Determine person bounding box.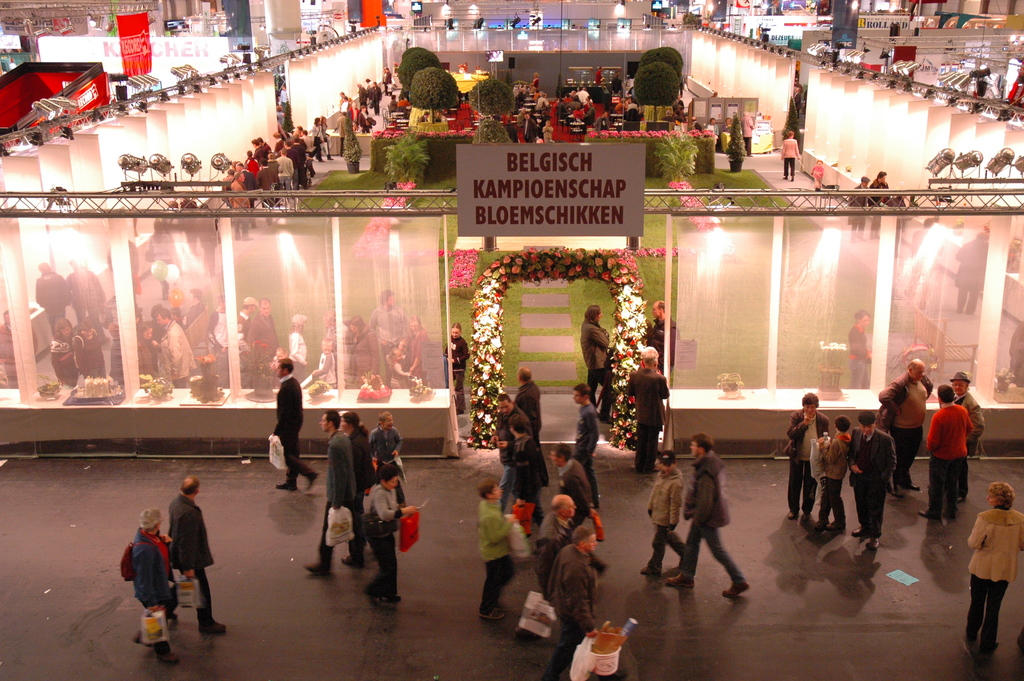
Determined: 164, 472, 229, 637.
